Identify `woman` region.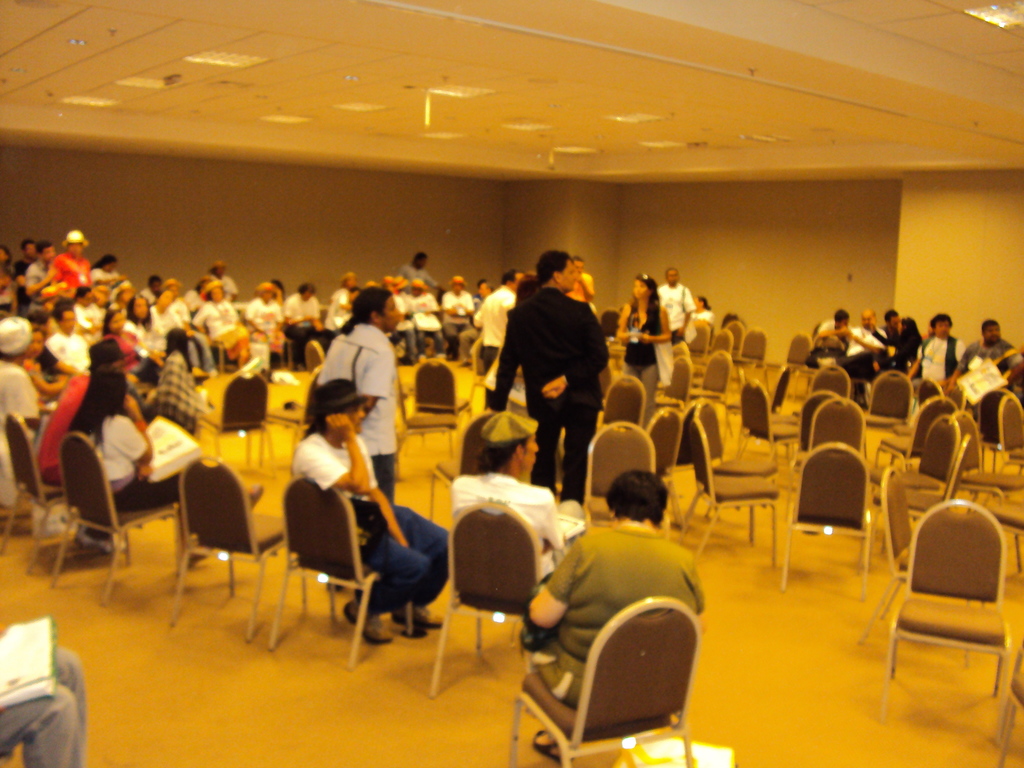
Region: 68/364/178/513.
